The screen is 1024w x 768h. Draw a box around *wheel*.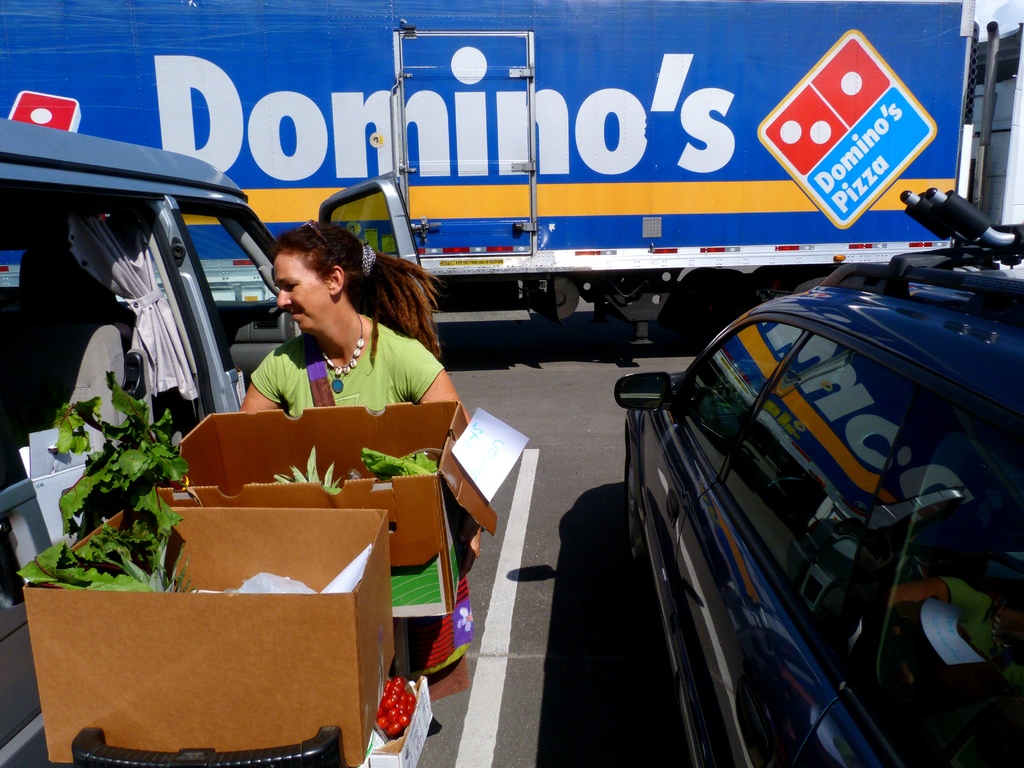
623 474 650 550.
